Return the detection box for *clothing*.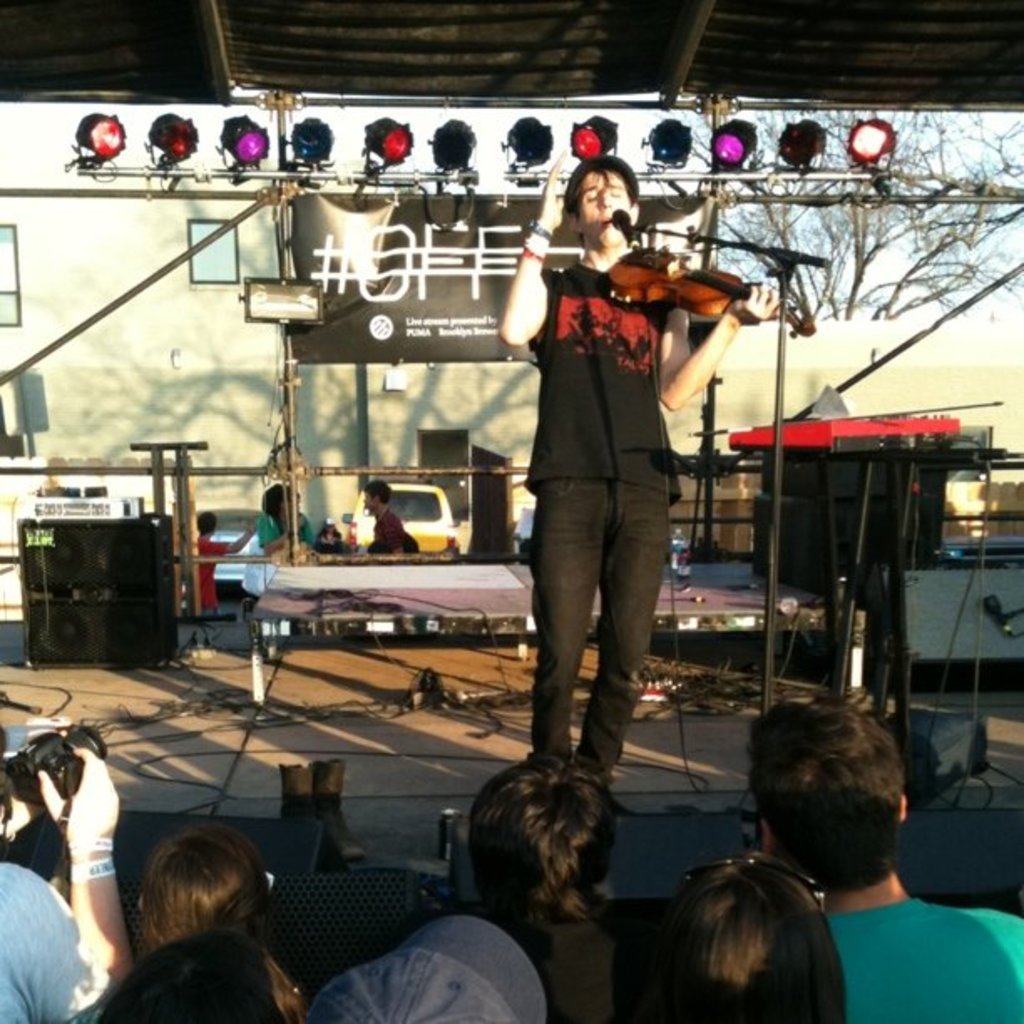
817, 887, 1022, 1019.
